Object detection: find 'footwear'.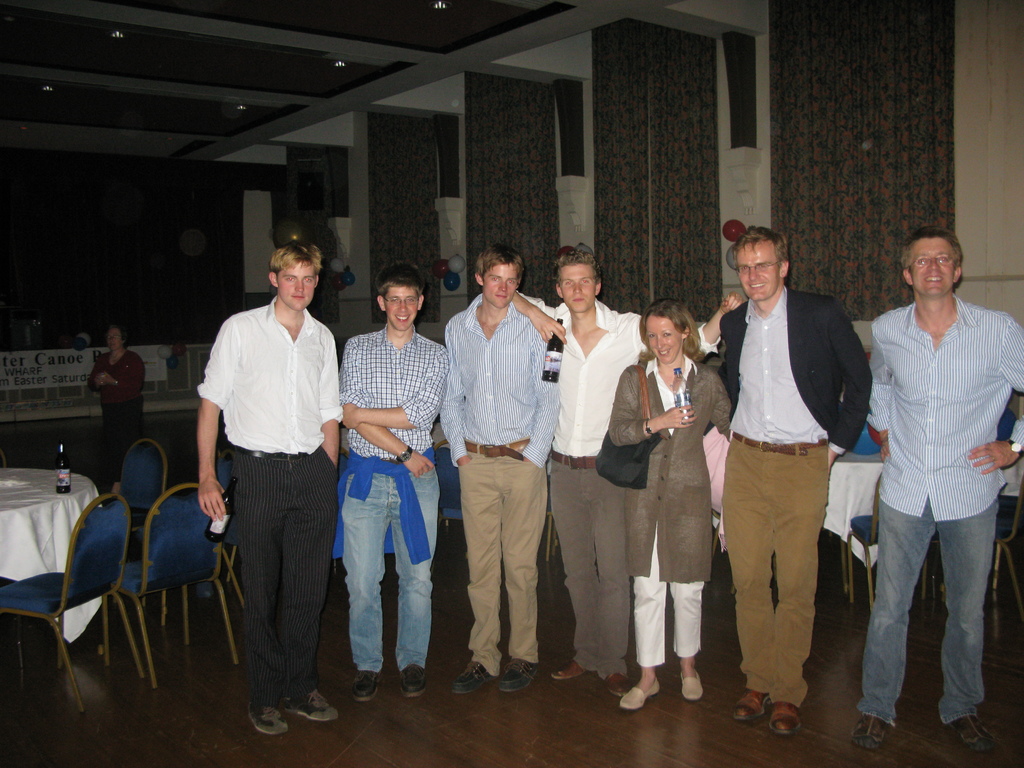
605:670:632:697.
